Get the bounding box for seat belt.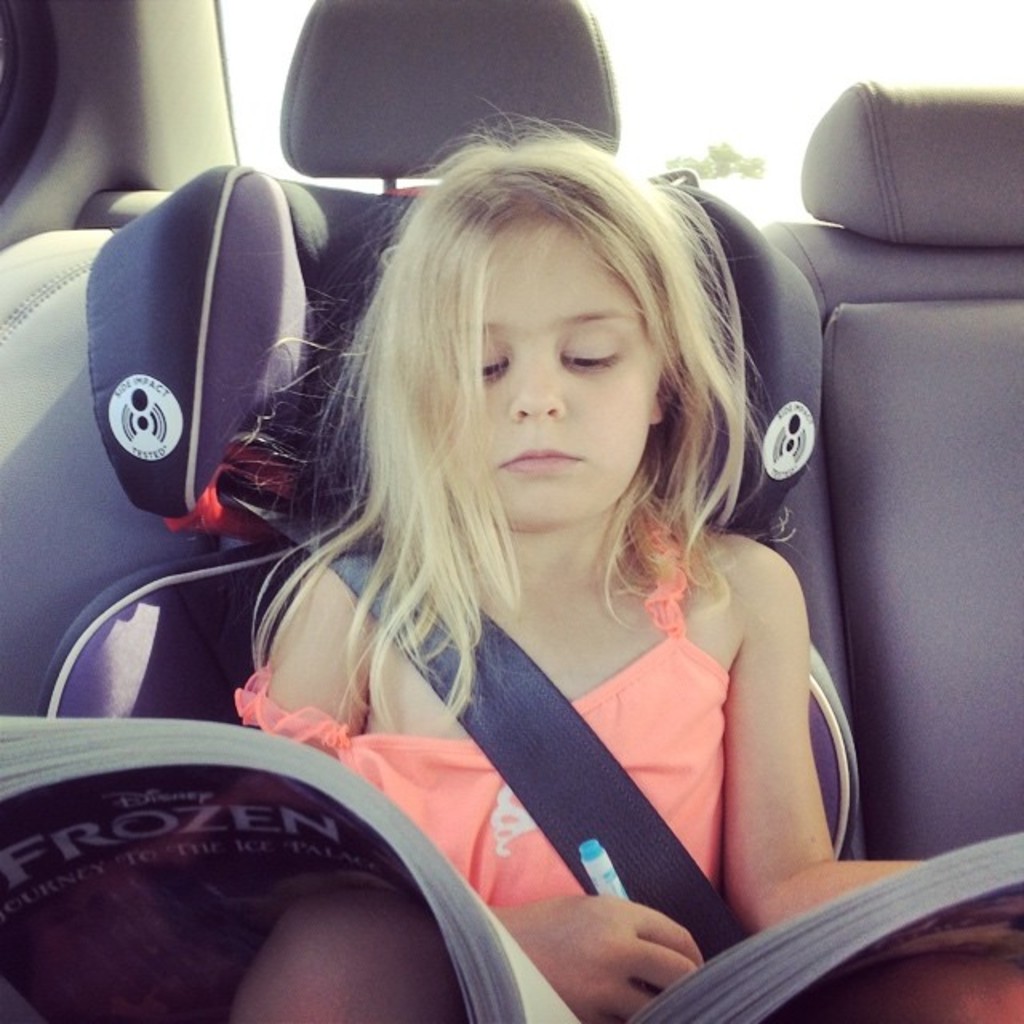
select_region(229, 493, 755, 952).
